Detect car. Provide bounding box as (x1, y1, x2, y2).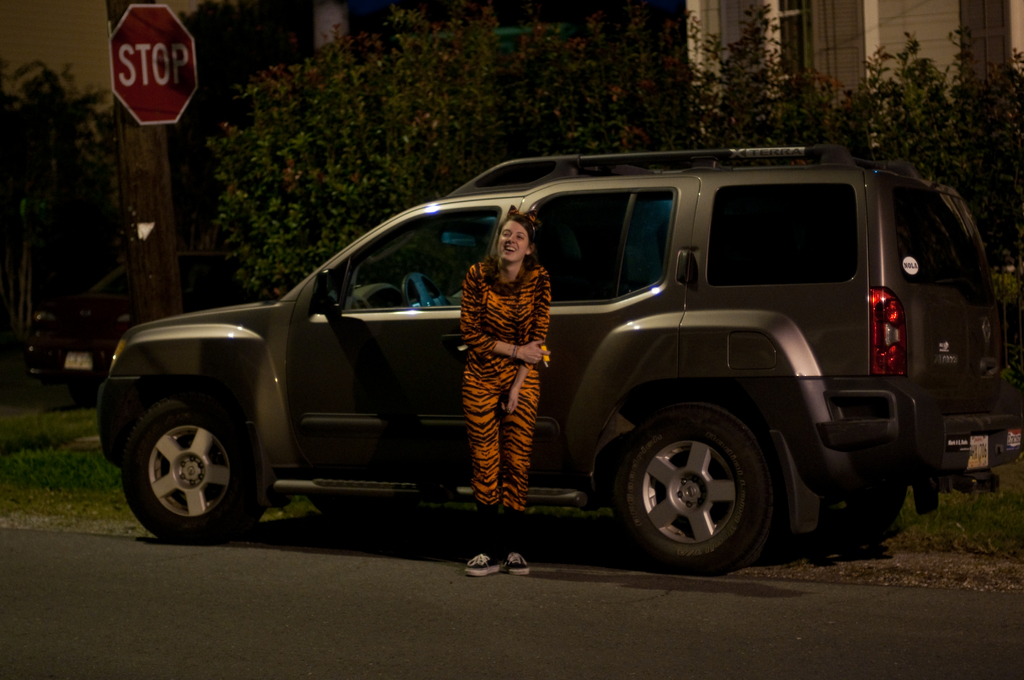
(25, 250, 261, 396).
